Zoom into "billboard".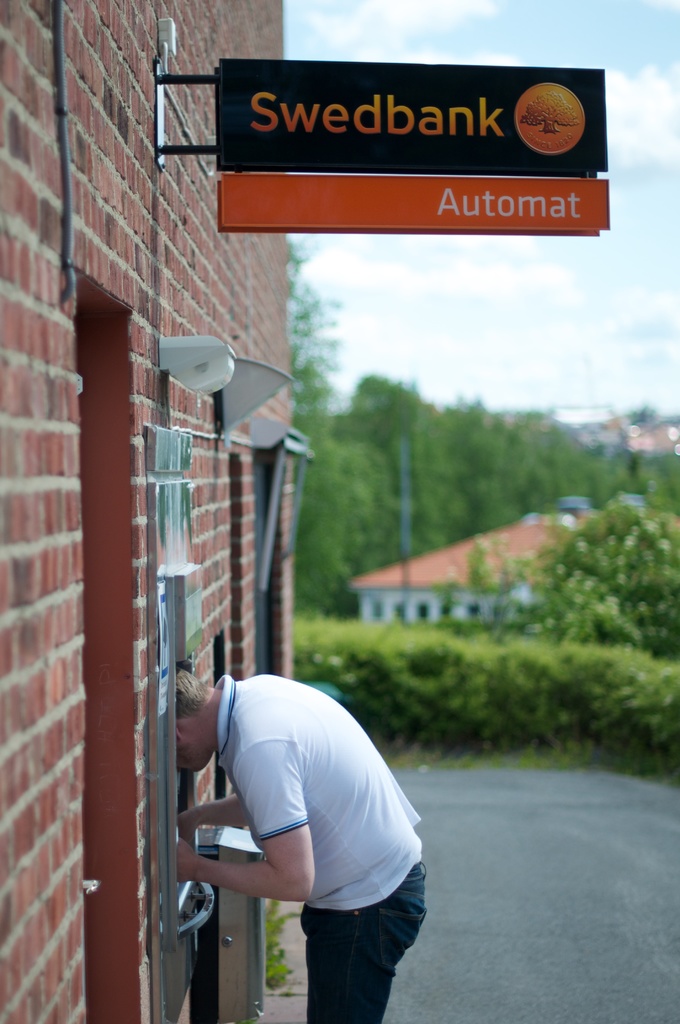
Zoom target: BBox(220, 177, 609, 232).
